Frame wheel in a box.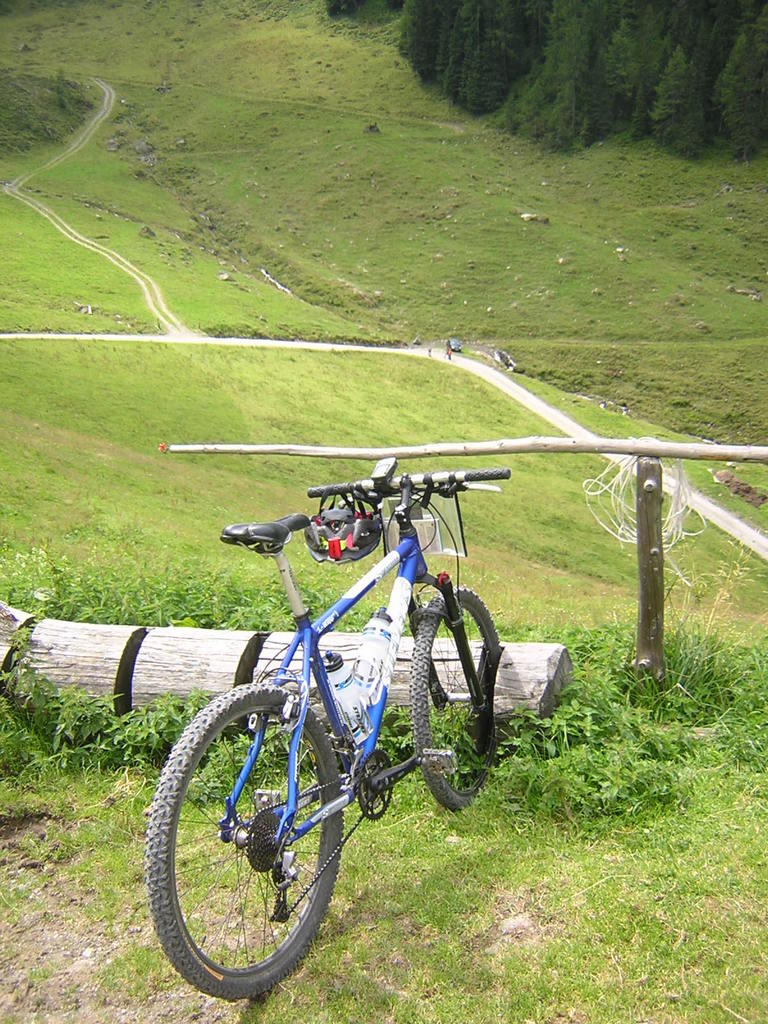
l=409, t=585, r=504, b=812.
